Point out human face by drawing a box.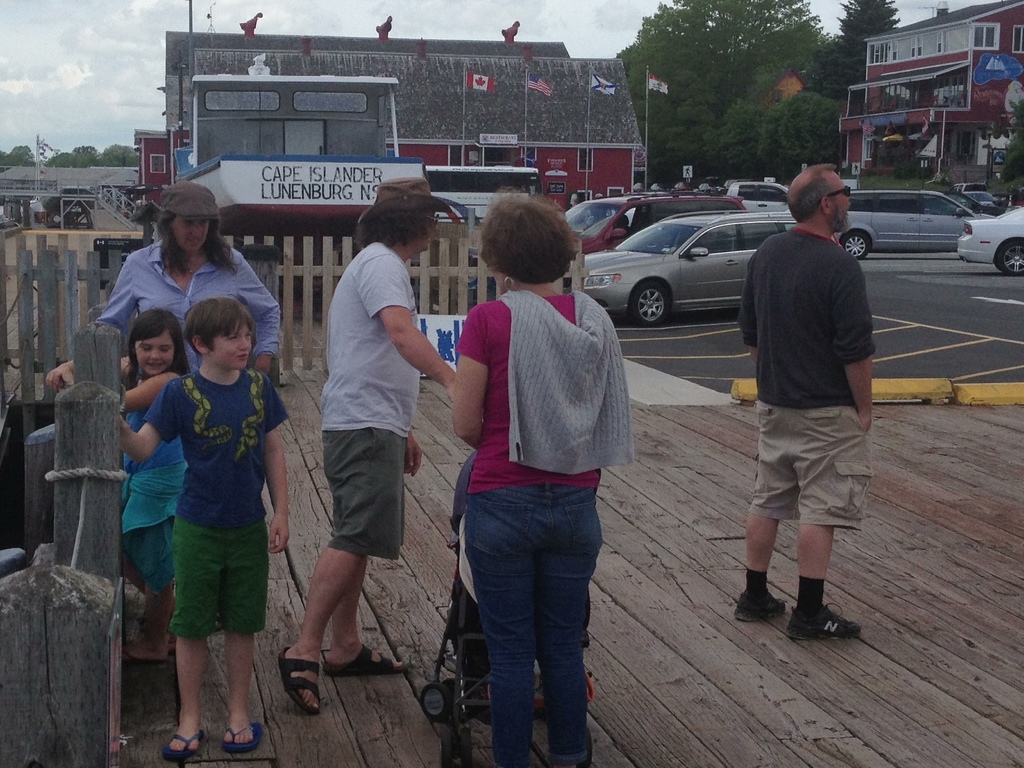
Rect(136, 330, 173, 375).
